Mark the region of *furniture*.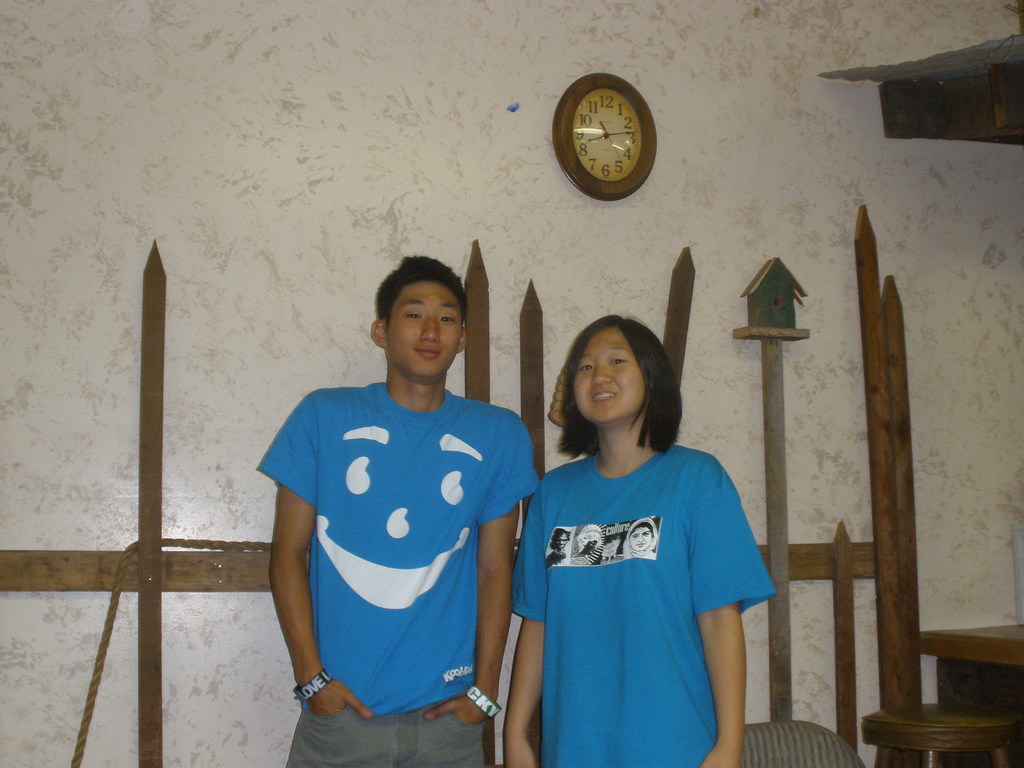
Region: 740 719 867 767.
